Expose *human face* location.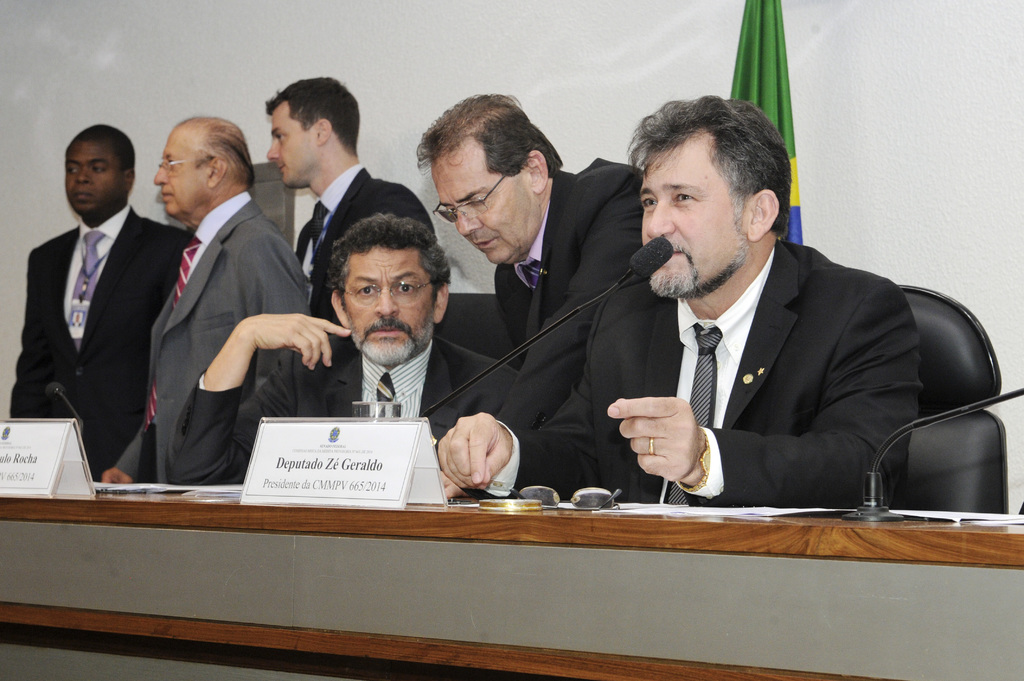
Exposed at detection(431, 161, 524, 266).
